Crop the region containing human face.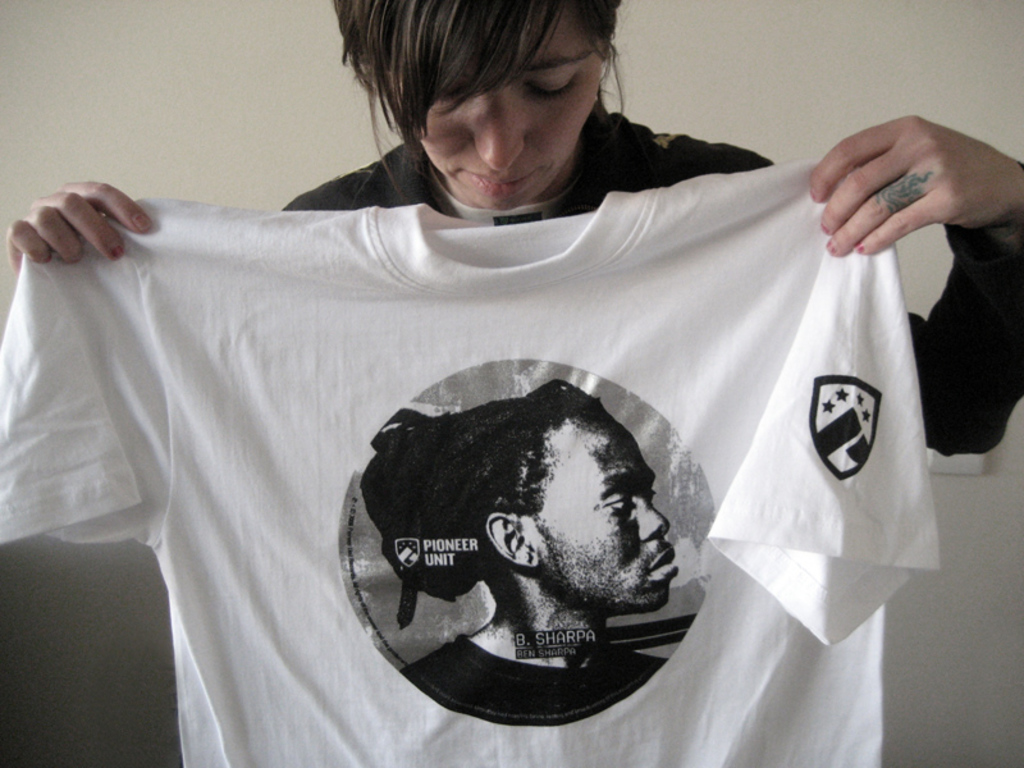
Crop region: region(535, 407, 681, 607).
